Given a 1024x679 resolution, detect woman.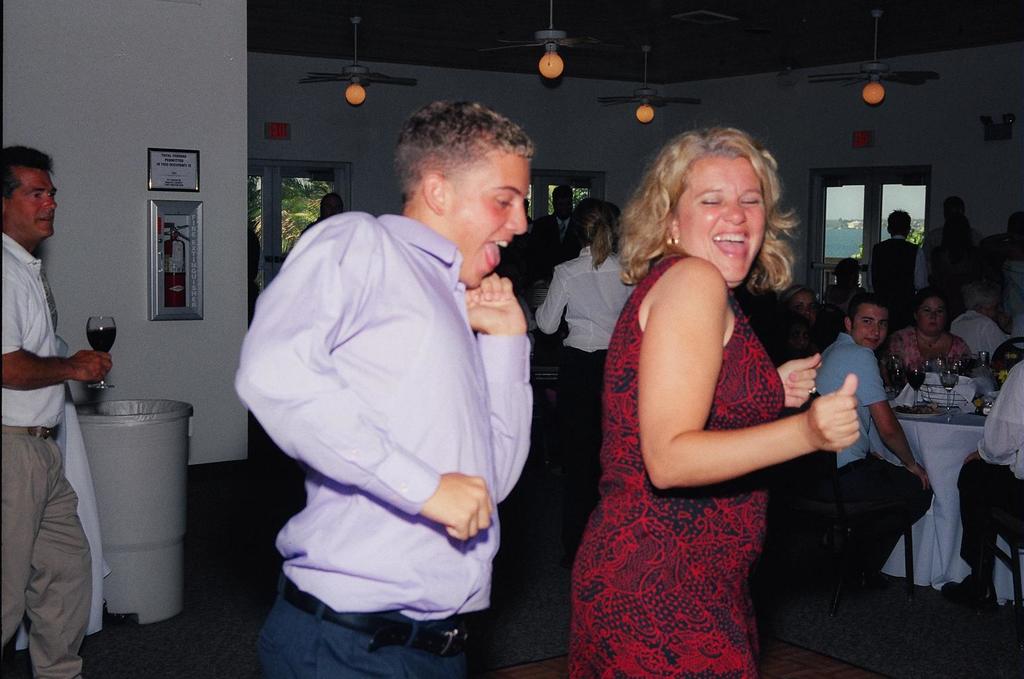
select_region(572, 115, 867, 621).
